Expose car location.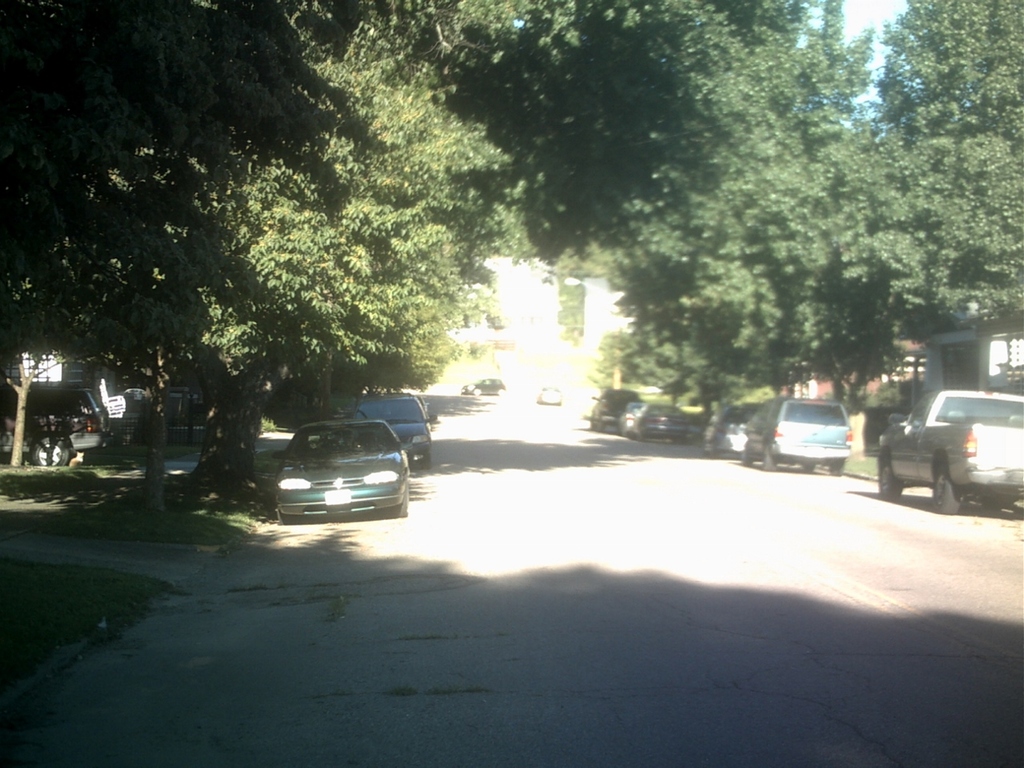
Exposed at 874 383 1023 511.
